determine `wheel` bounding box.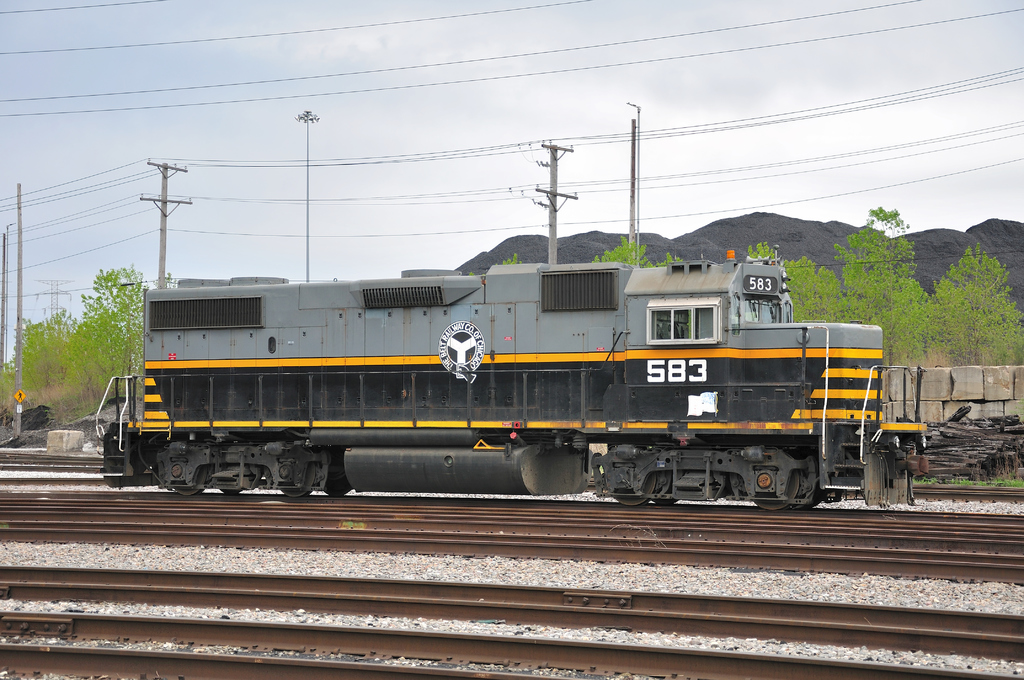
Determined: x1=612 y1=465 x2=658 y2=505.
